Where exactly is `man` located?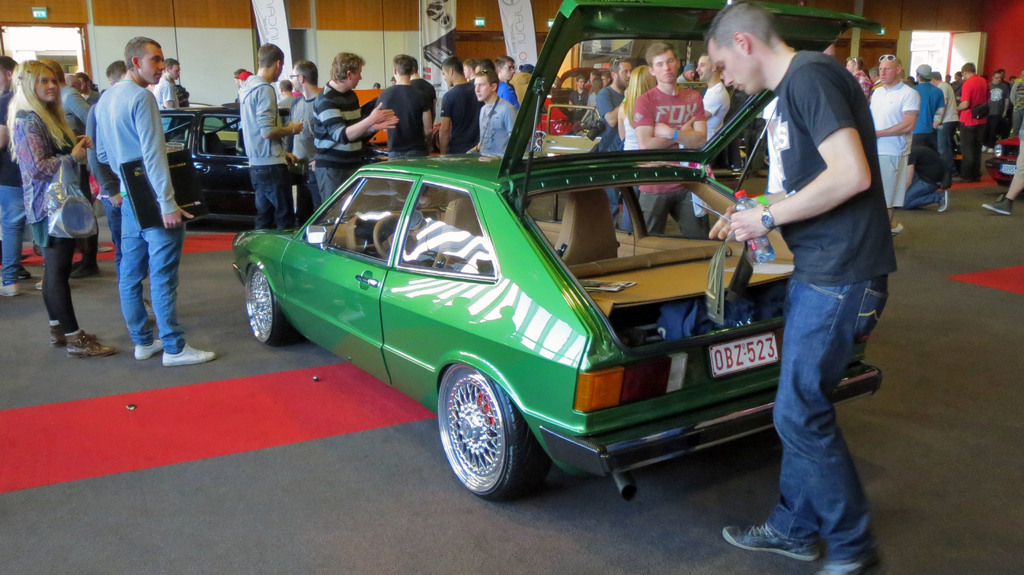
Its bounding box is 411/56/436/126.
